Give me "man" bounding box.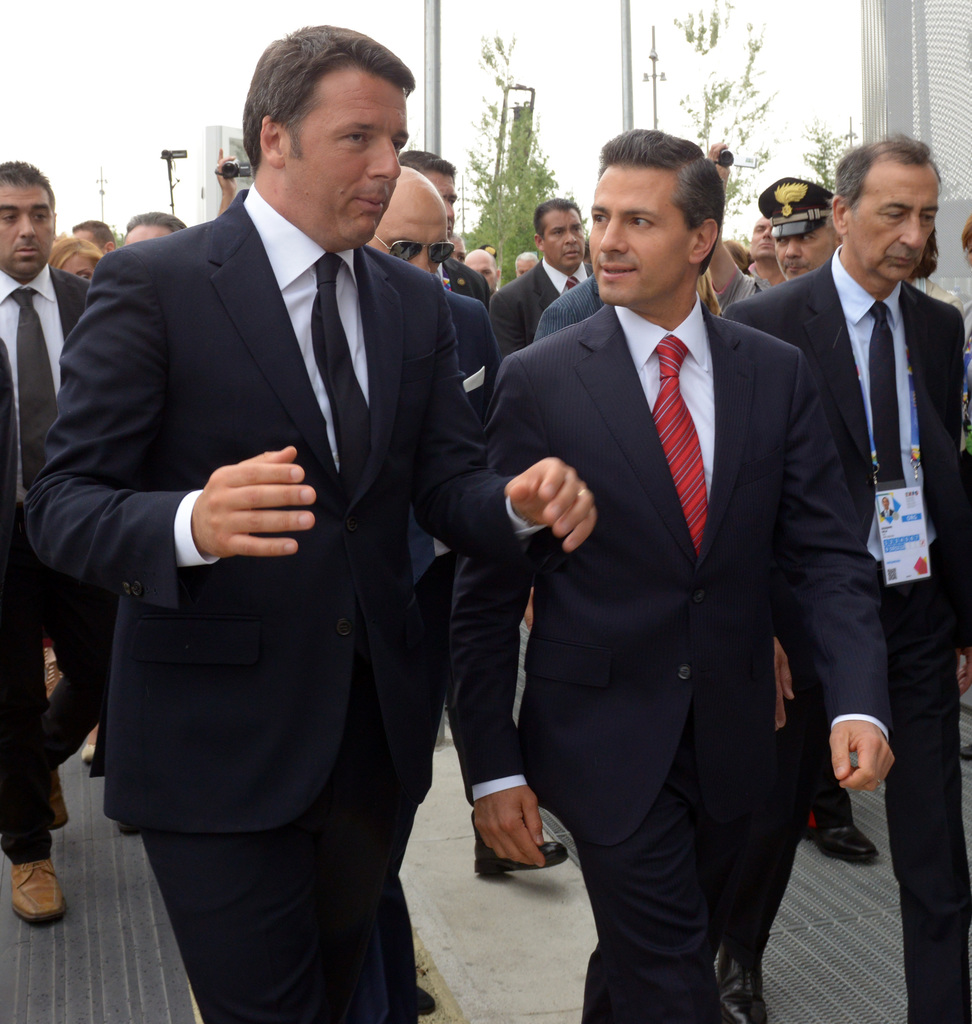
detection(0, 164, 86, 921).
